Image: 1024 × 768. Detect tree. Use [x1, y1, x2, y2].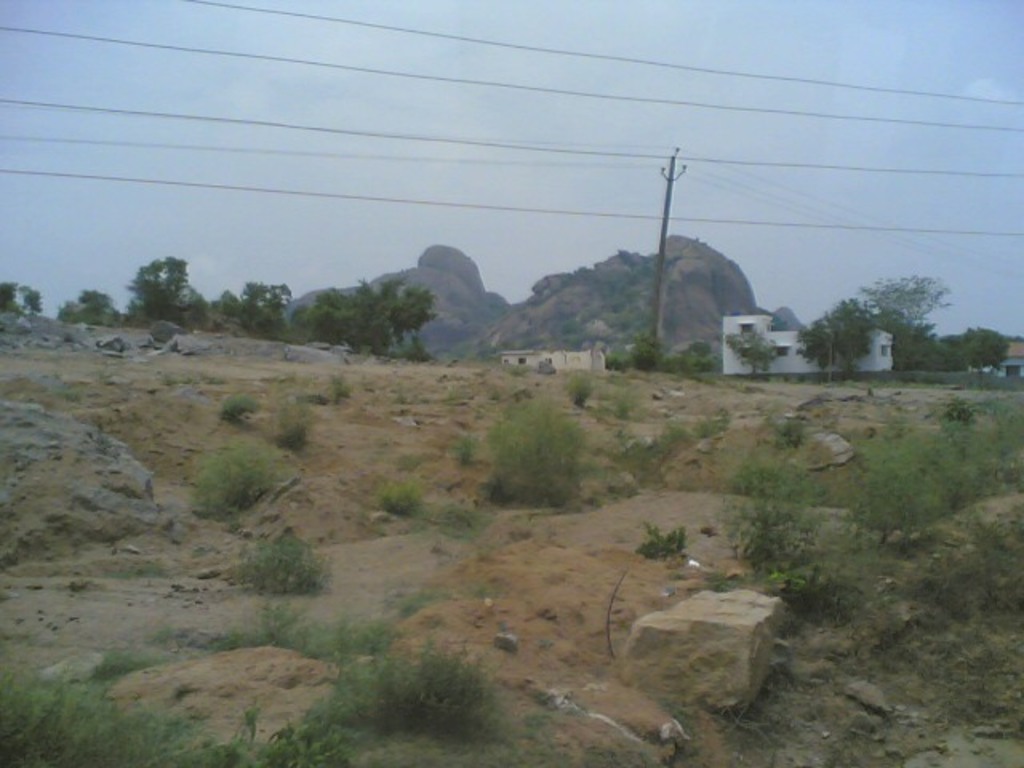
[219, 286, 234, 312].
